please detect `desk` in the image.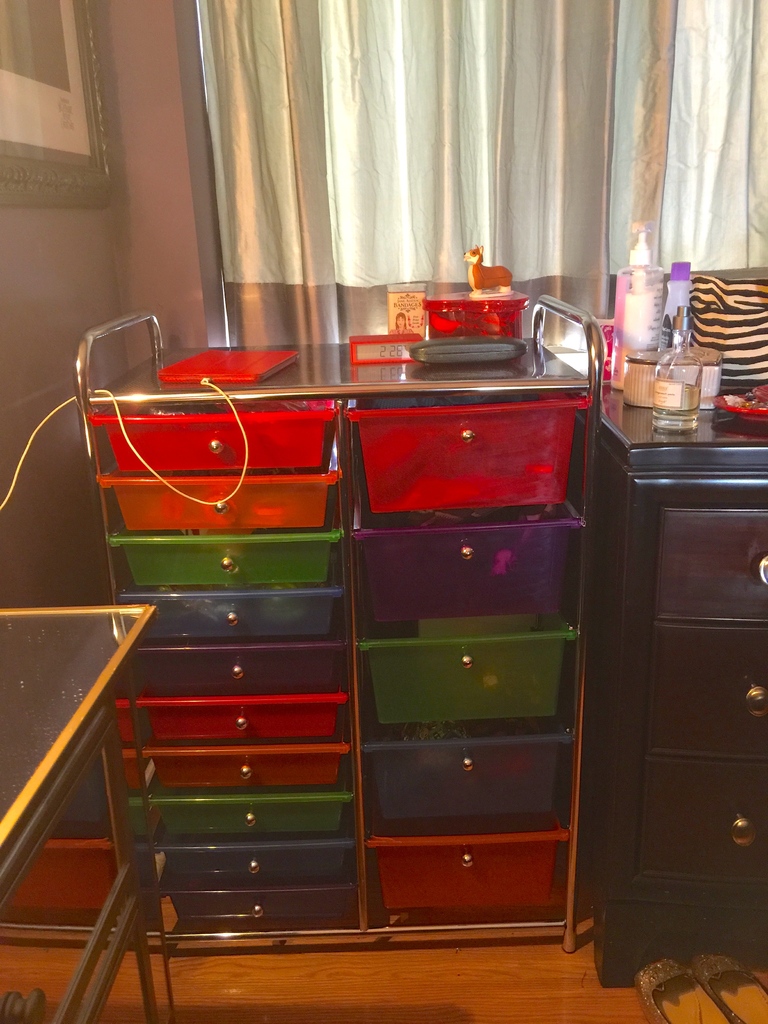
crop(561, 381, 767, 984).
